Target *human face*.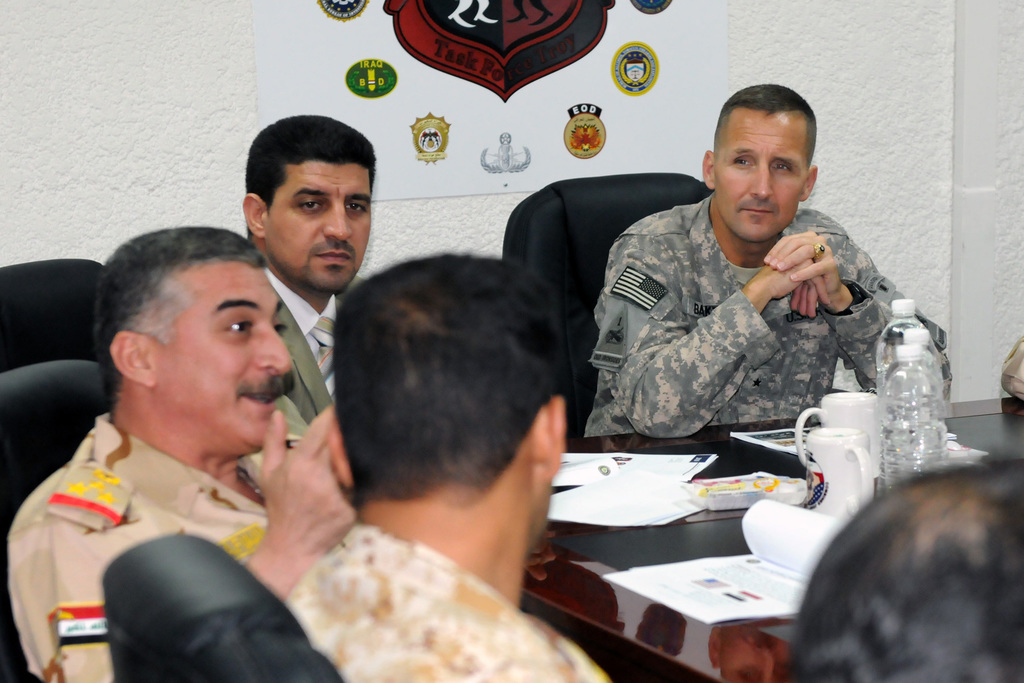
Target region: [714,115,804,240].
